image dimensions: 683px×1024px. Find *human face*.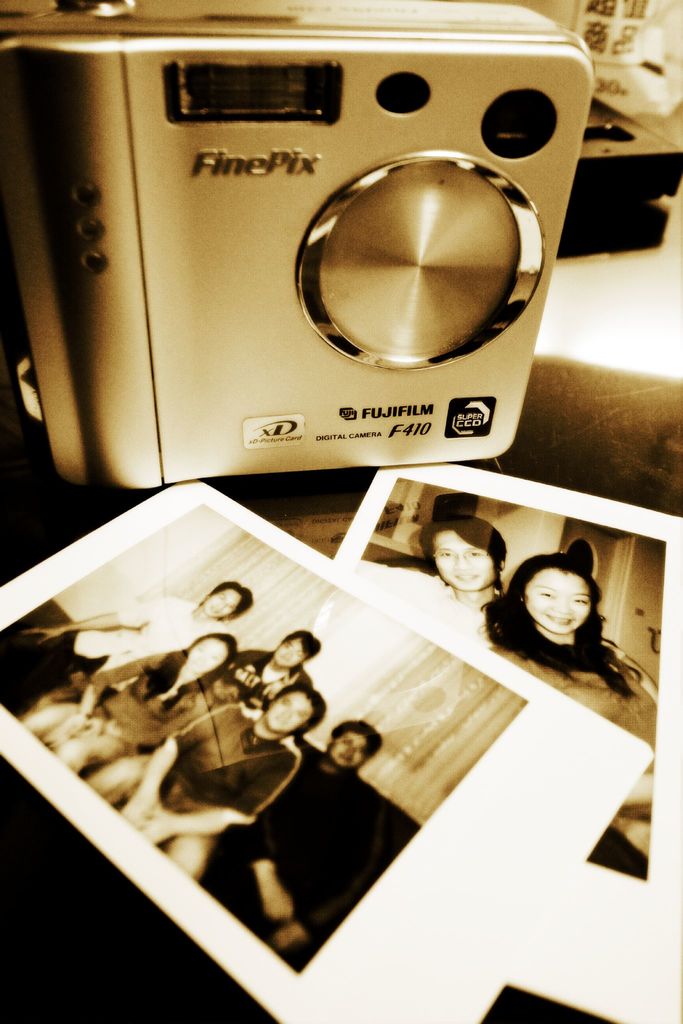
bbox=[279, 636, 311, 669].
